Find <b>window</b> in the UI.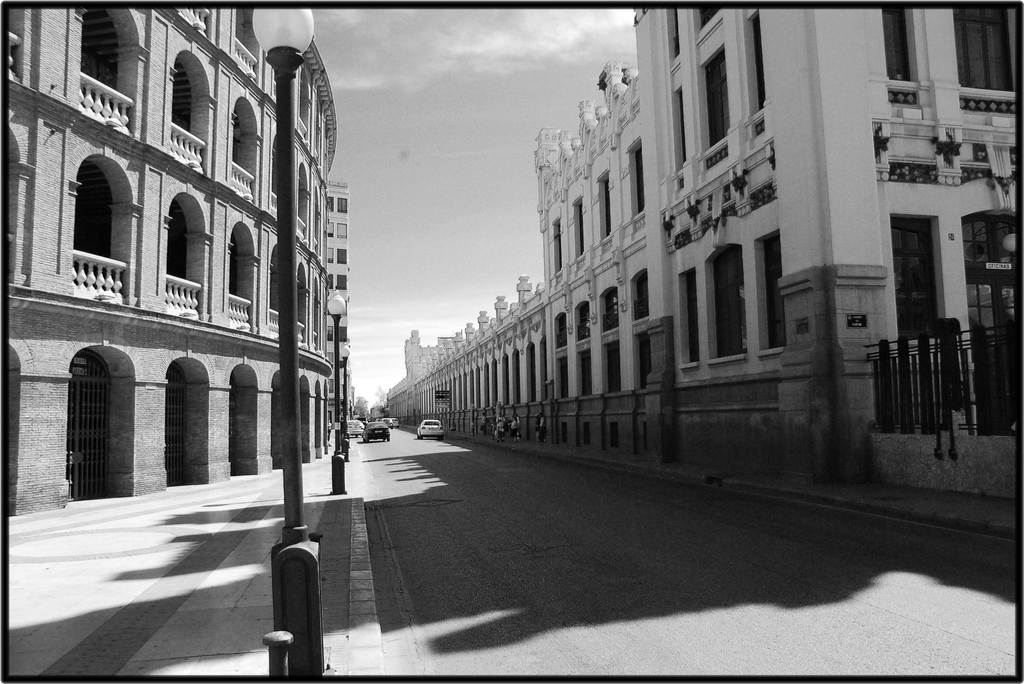
UI element at 598,174,610,236.
